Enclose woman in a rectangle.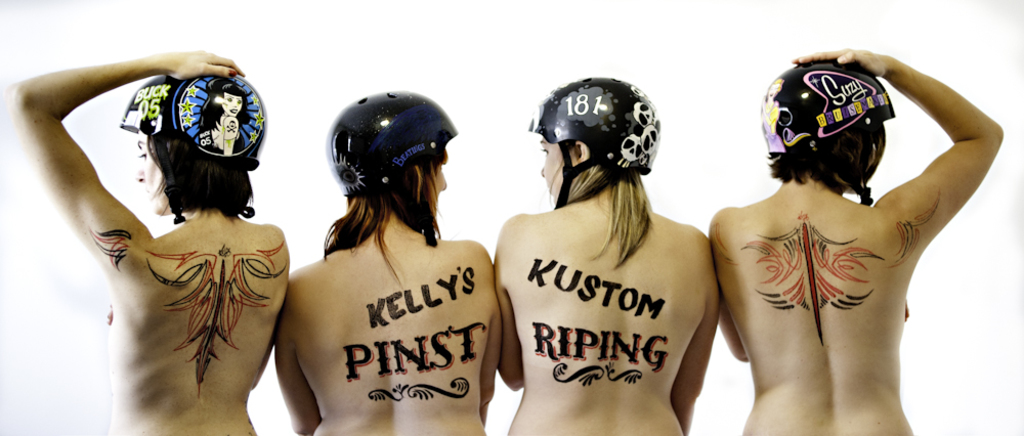
[711,46,1007,435].
